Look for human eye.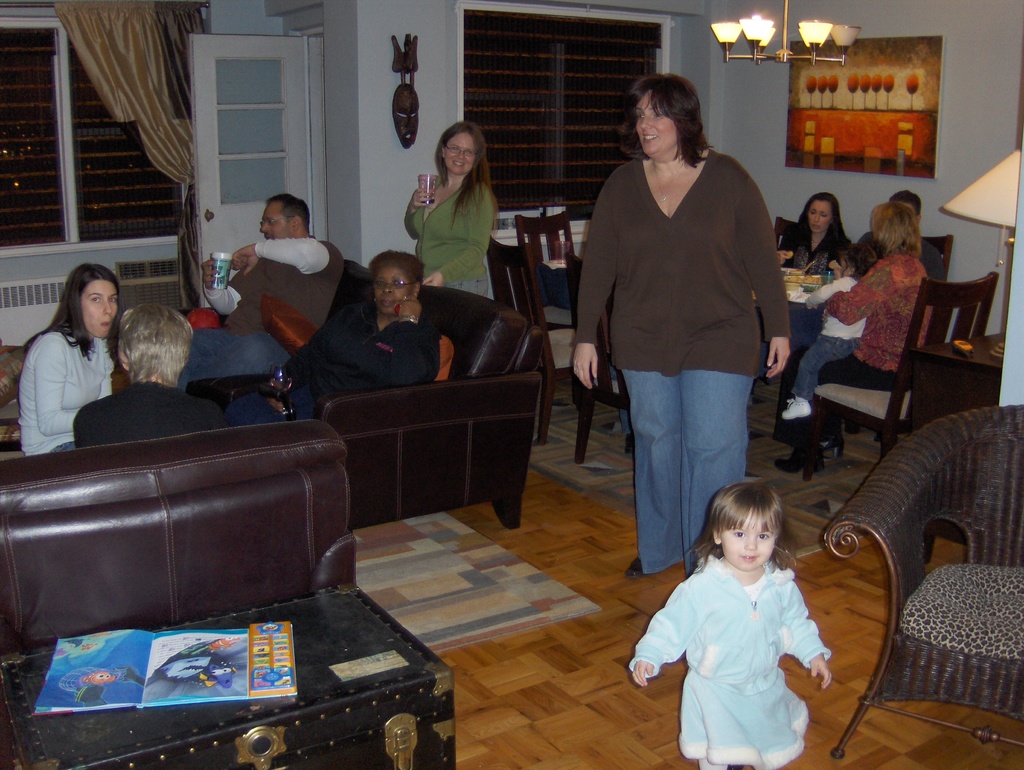
Found: l=394, t=279, r=401, b=287.
